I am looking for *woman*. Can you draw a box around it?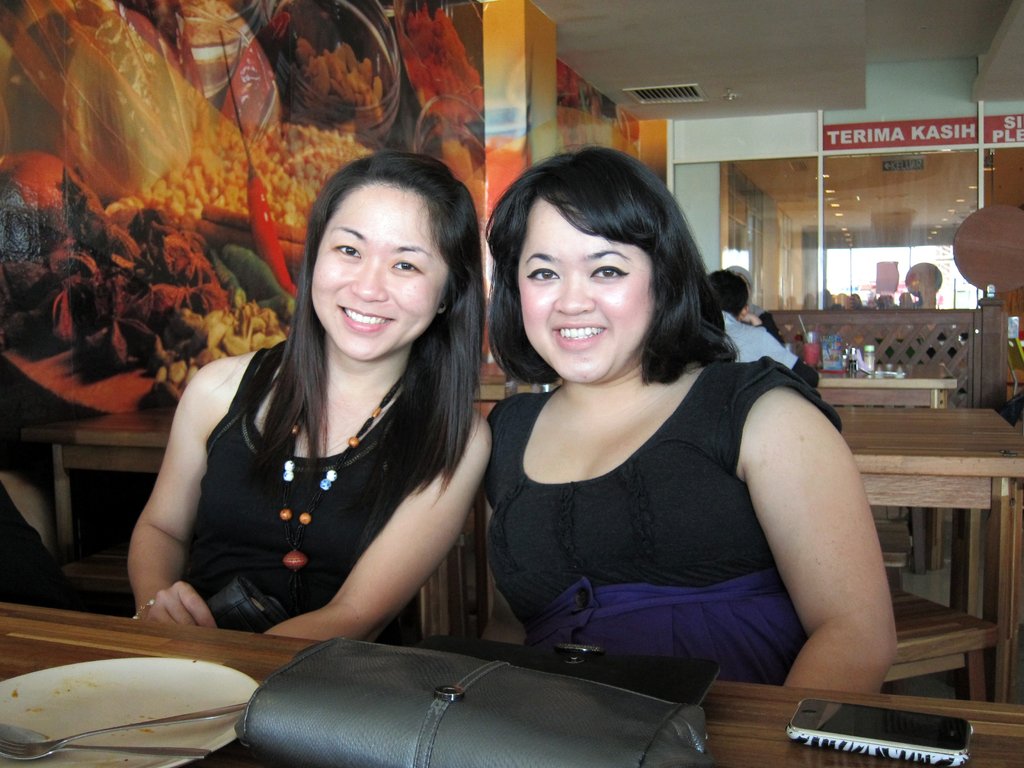
Sure, the bounding box is [x1=726, y1=266, x2=785, y2=347].
